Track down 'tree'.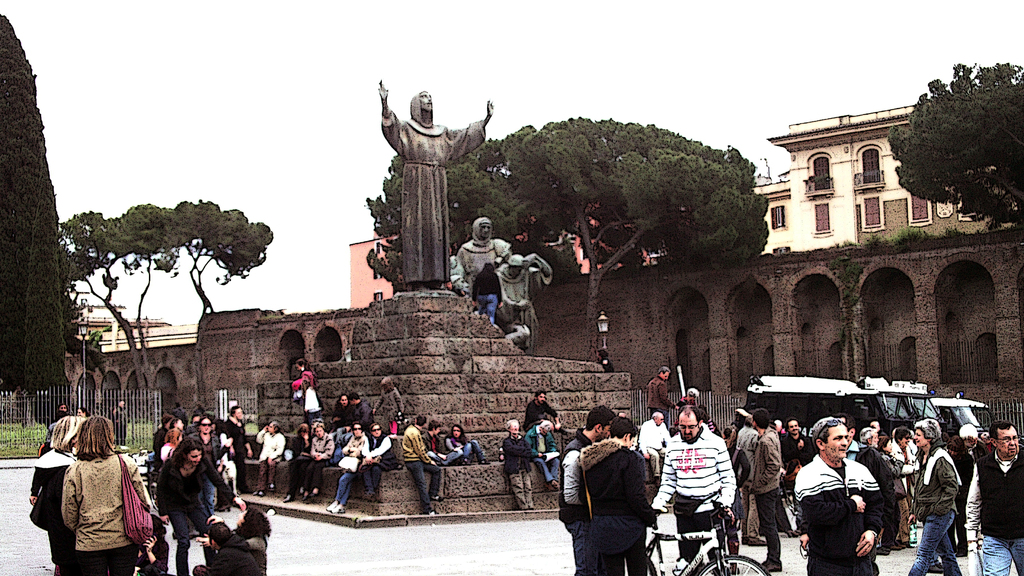
Tracked to <box>366,115,772,365</box>.
